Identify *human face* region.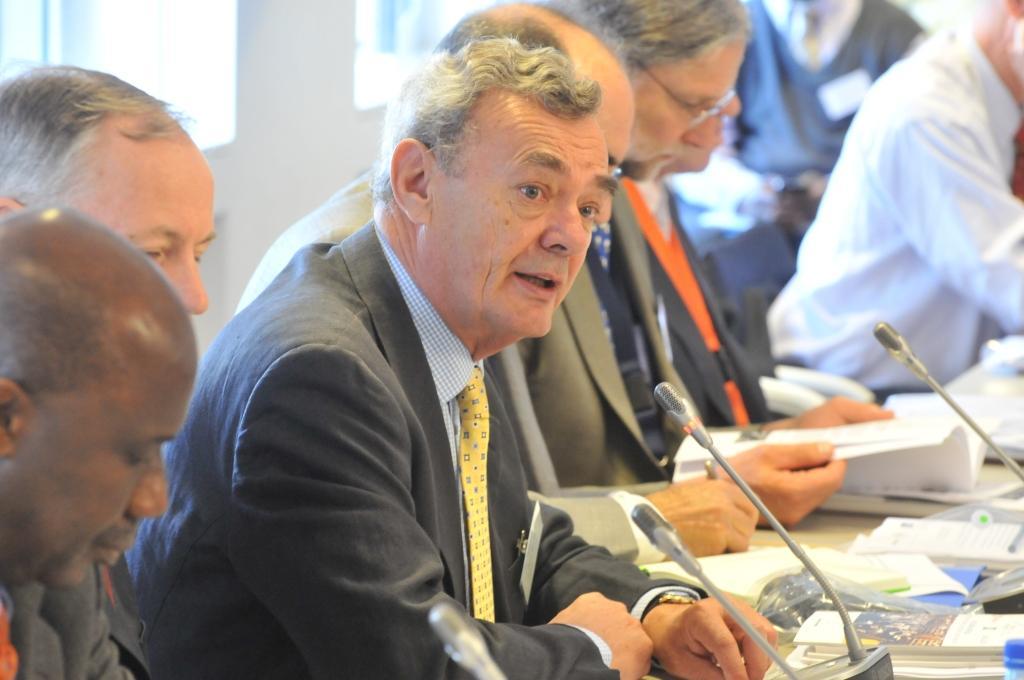
Region: rect(635, 35, 748, 187).
